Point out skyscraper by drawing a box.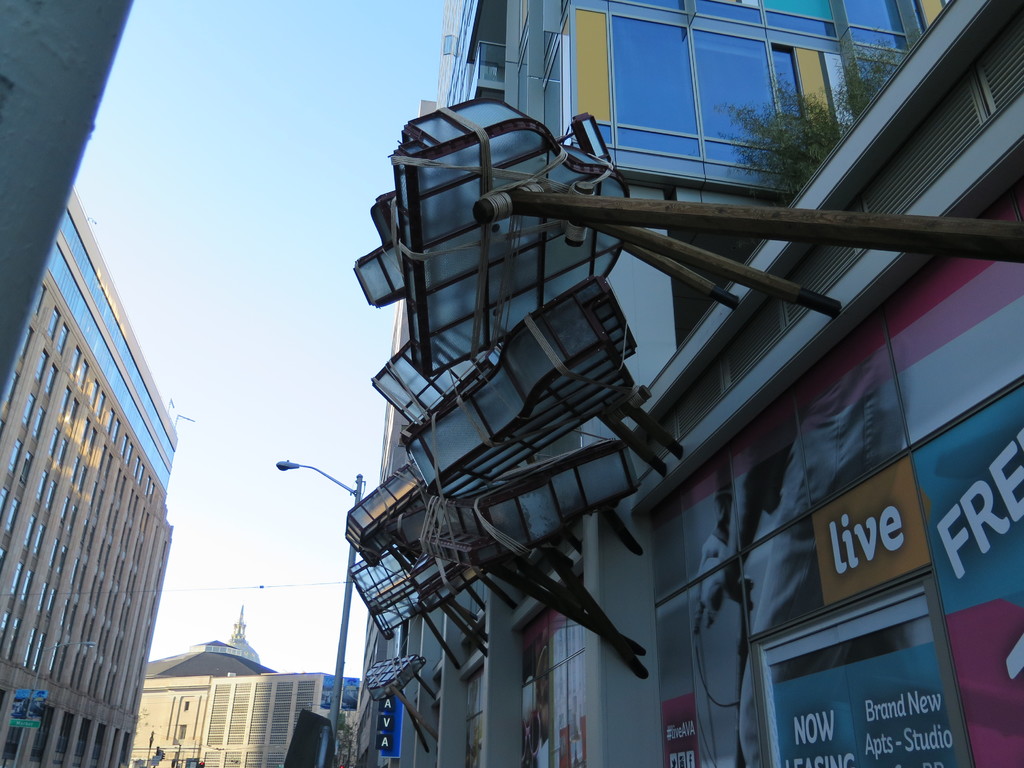
rect(0, 140, 198, 767).
